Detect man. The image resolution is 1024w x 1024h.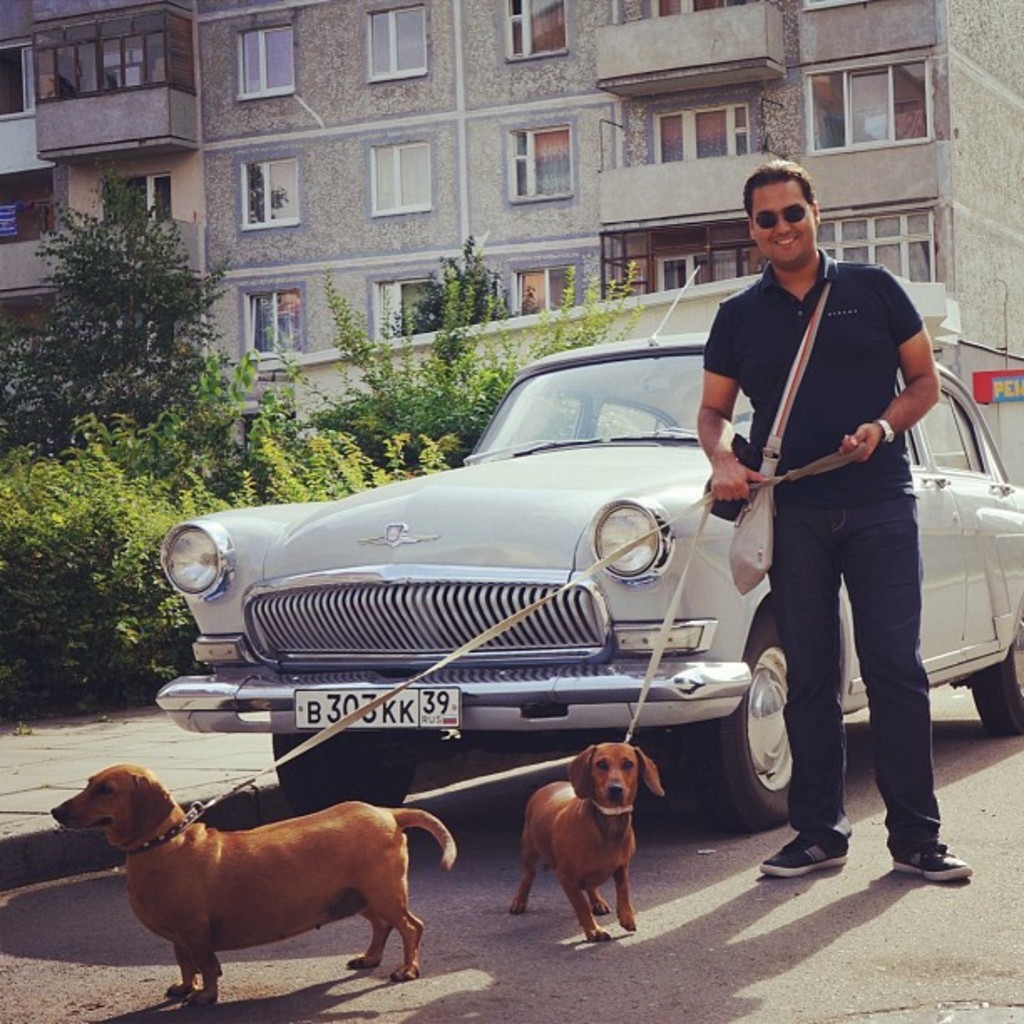
bbox=[699, 187, 962, 865].
